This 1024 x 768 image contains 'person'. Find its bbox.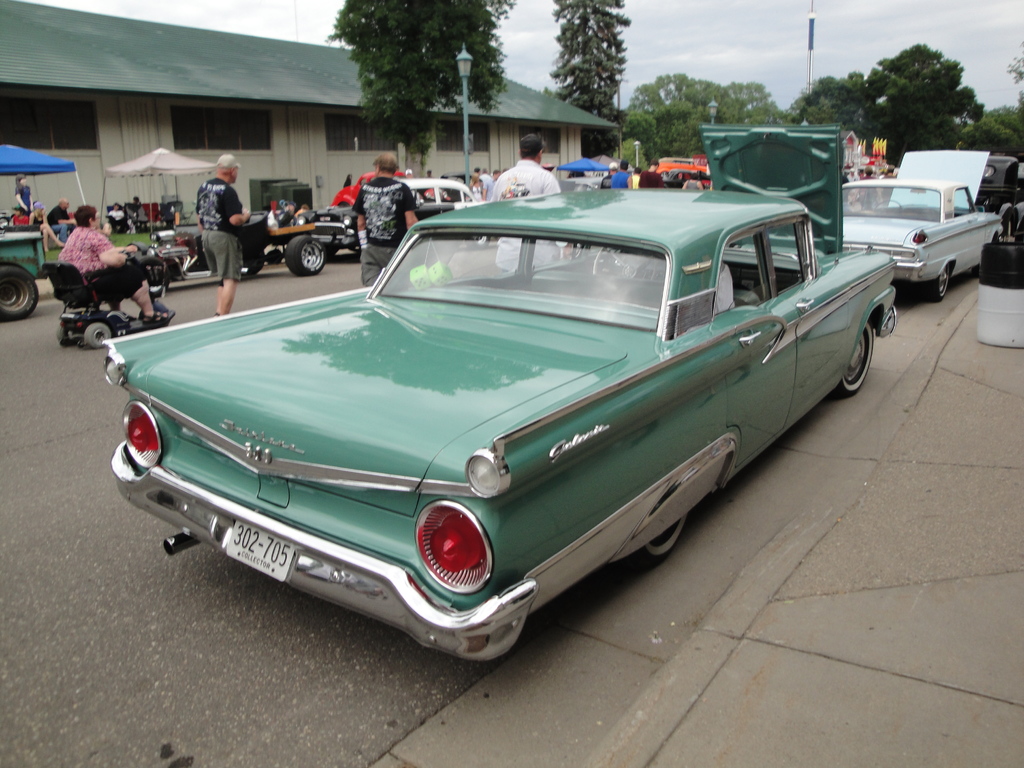
l=349, t=148, r=416, b=289.
